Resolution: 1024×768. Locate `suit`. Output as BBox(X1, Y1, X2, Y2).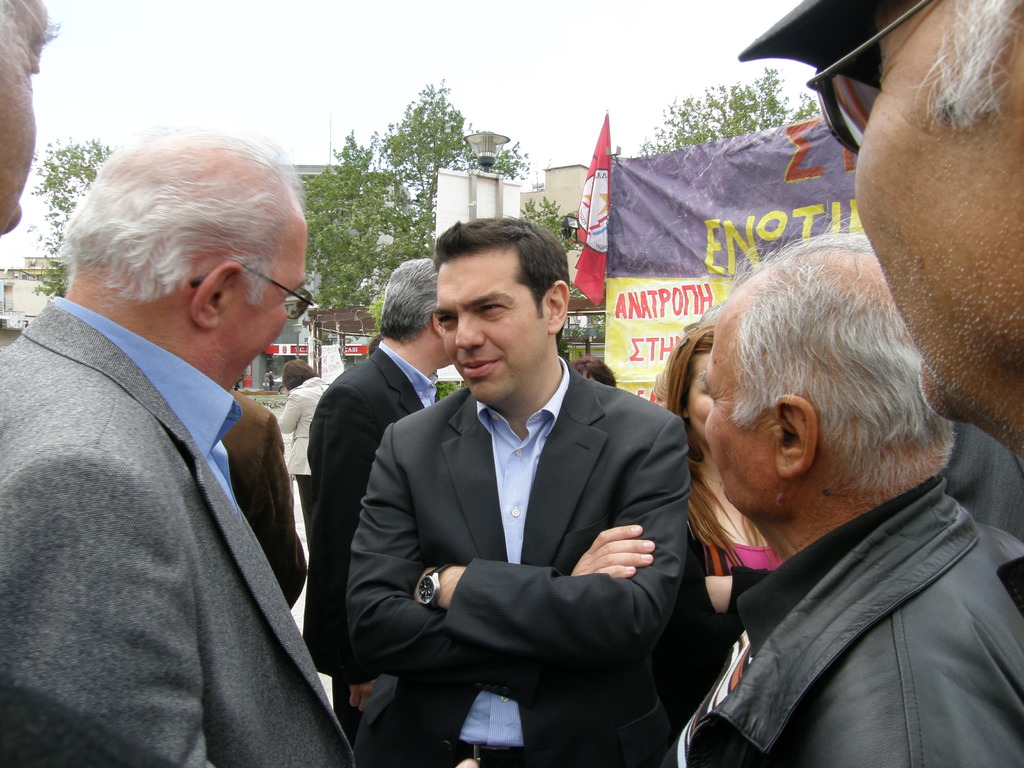
BBox(0, 297, 356, 767).
